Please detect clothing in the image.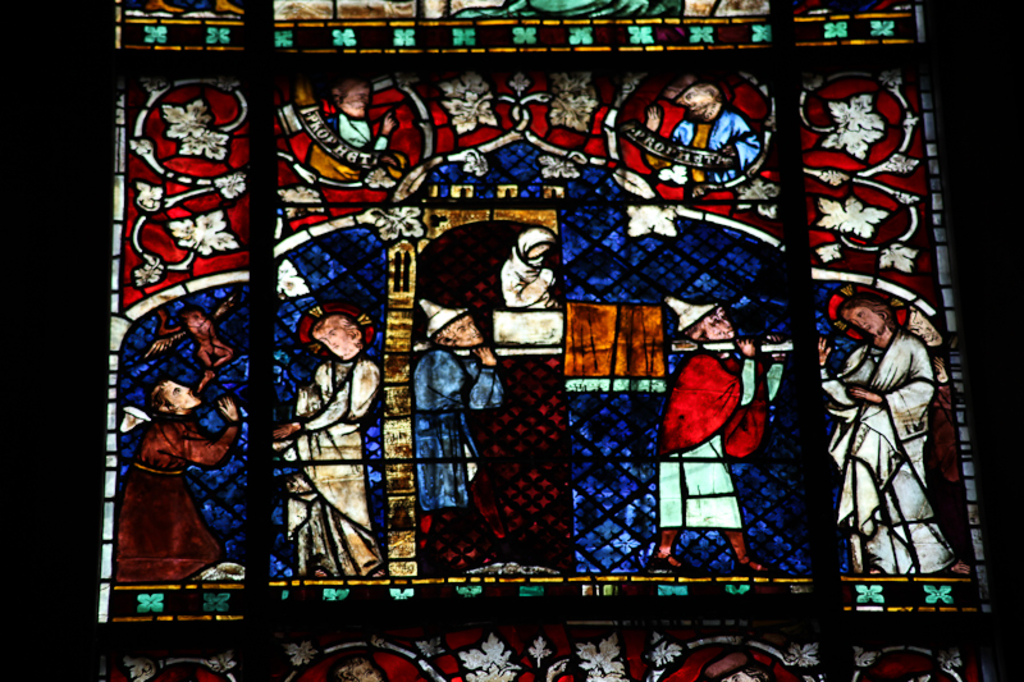
641,107,758,183.
